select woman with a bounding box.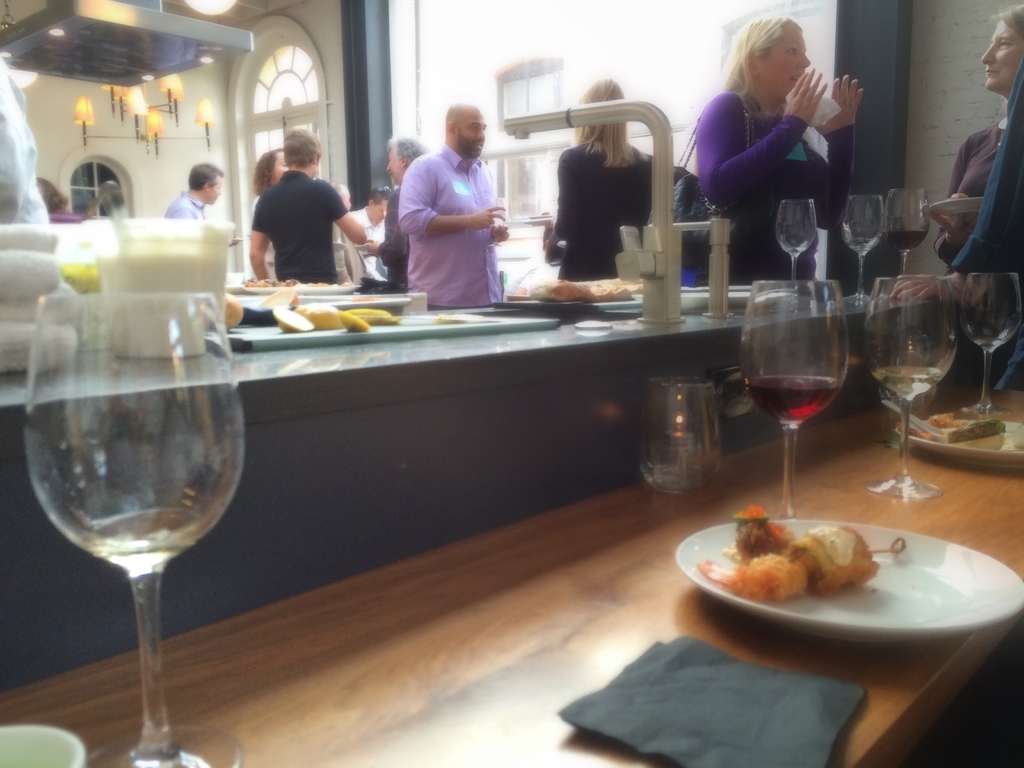
[939, 3, 1023, 273].
